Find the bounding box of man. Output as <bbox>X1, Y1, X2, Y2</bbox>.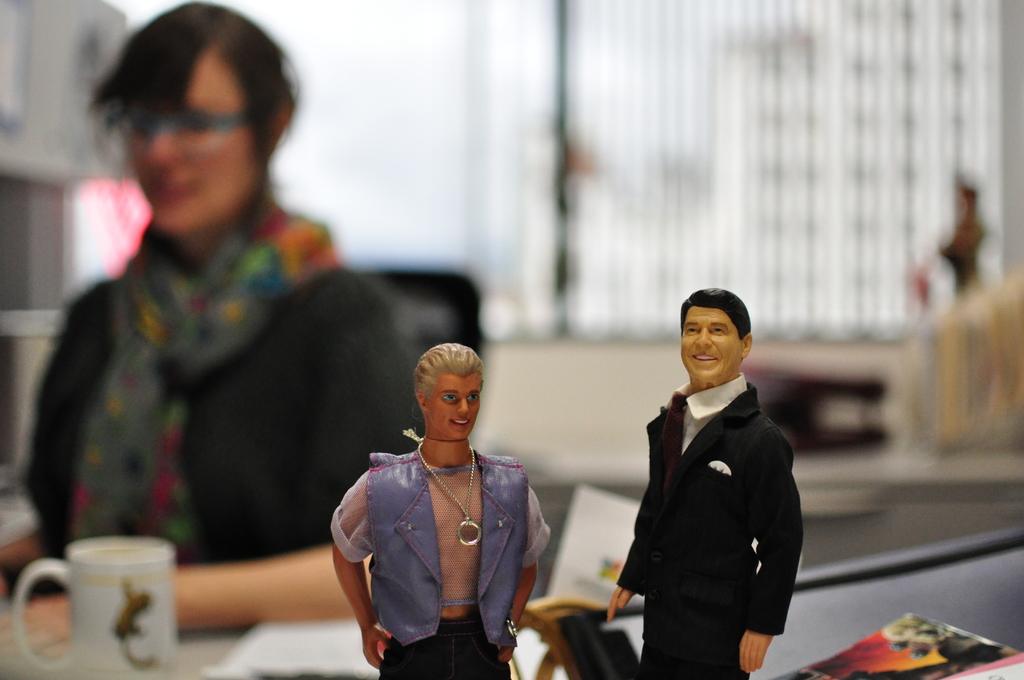
<bbox>605, 276, 815, 676</bbox>.
